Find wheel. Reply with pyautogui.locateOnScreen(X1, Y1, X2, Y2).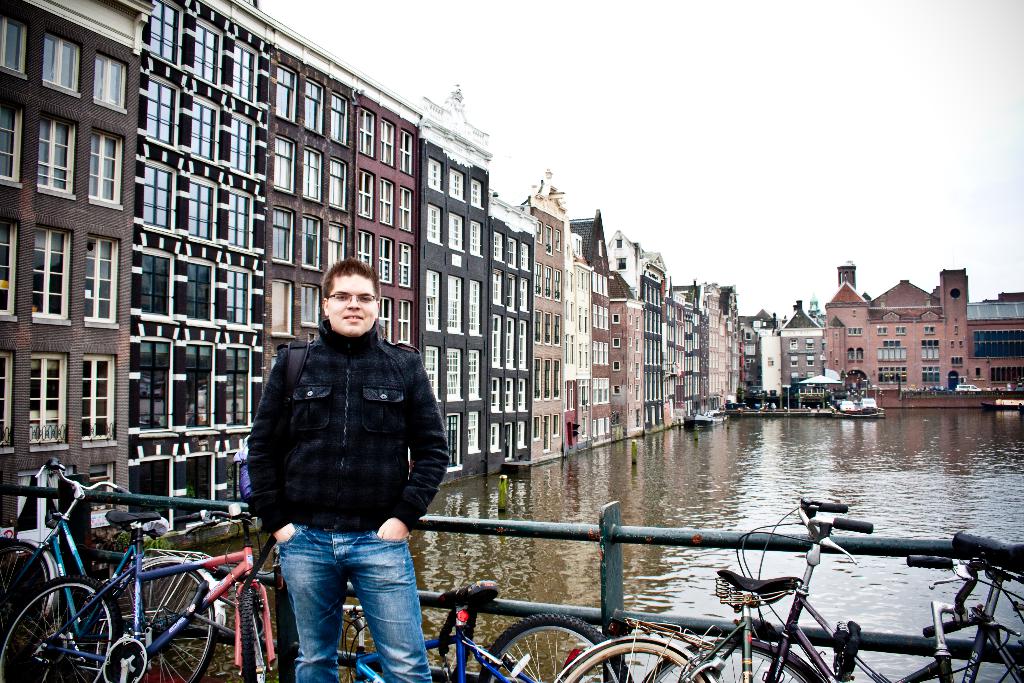
pyautogui.locateOnScreen(643, 633, 833, 682).
